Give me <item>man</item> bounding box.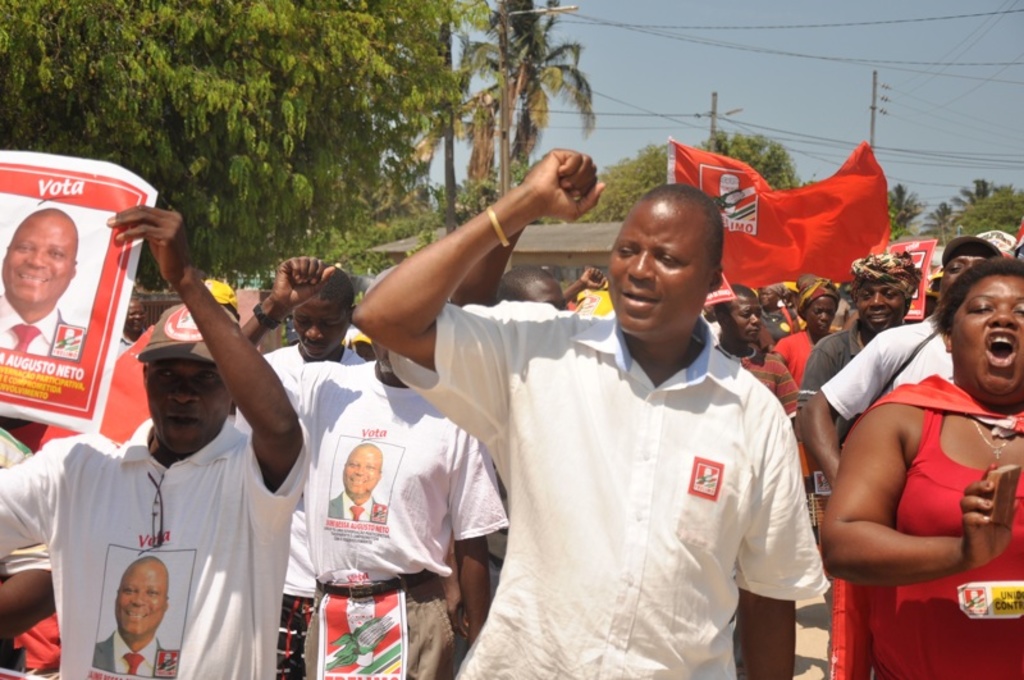
256,263,374,674.
